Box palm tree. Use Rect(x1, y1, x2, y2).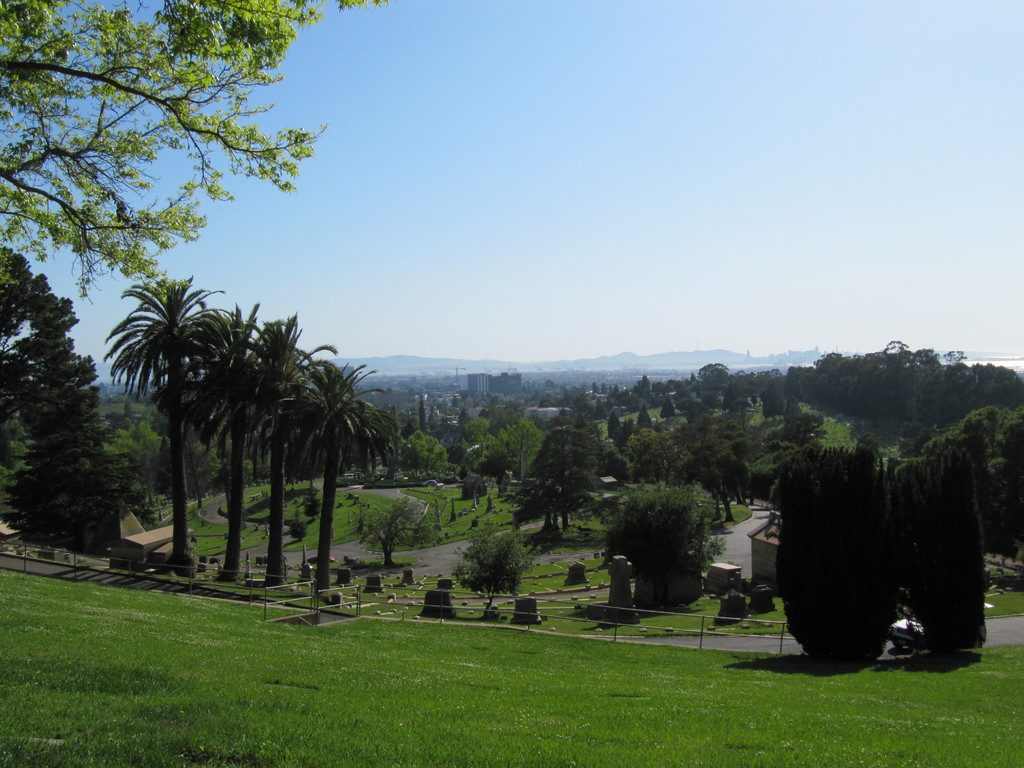
Rect(294, 351, 381, 613).
